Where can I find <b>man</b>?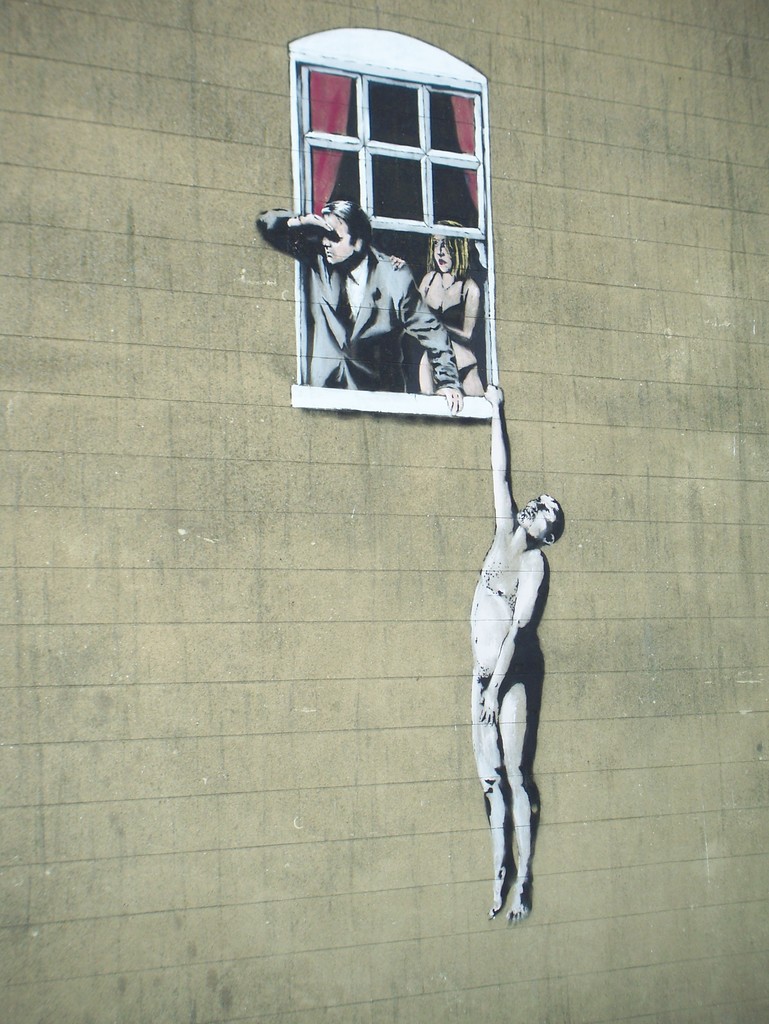
You can find it at [247, 196, 470, 415].
